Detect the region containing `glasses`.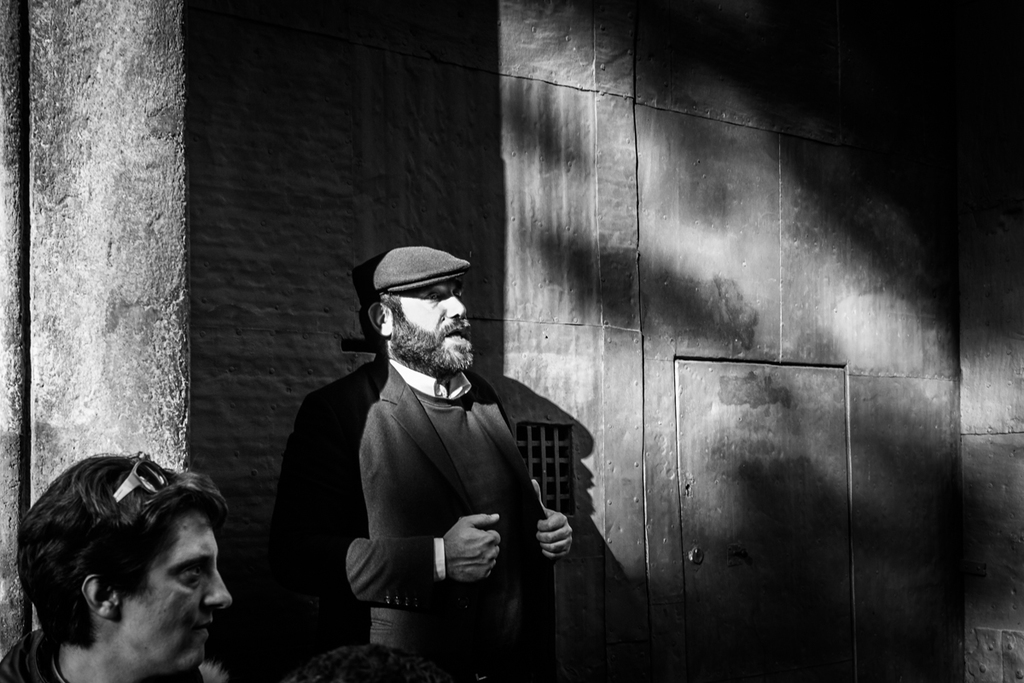
select_region(111, 450, 173, 512).
